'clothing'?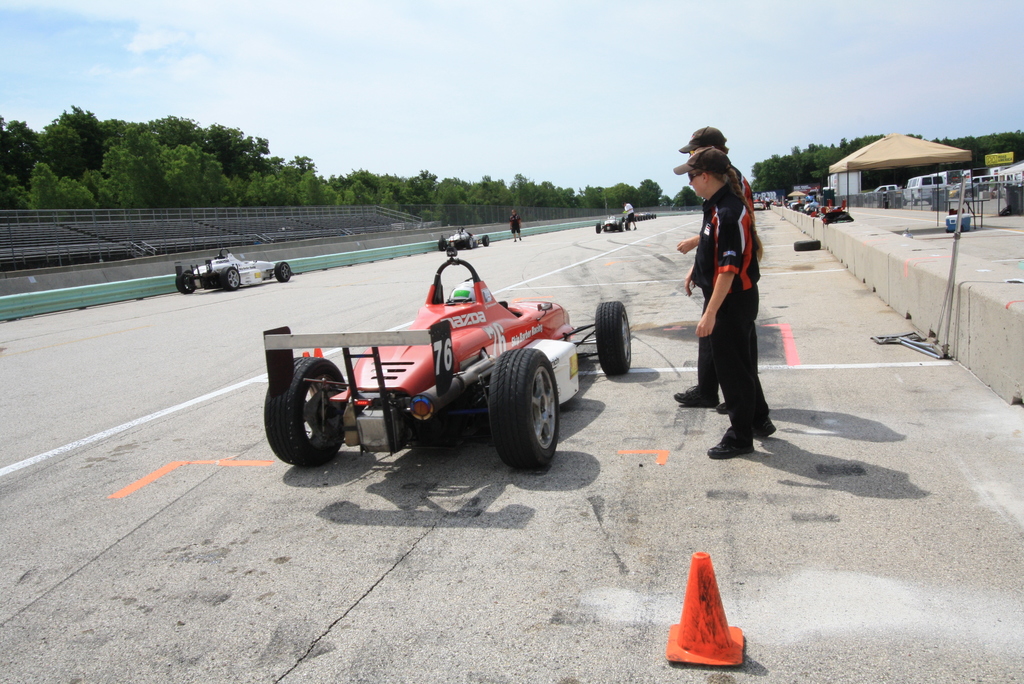
box(623, 201, 634, 231)
